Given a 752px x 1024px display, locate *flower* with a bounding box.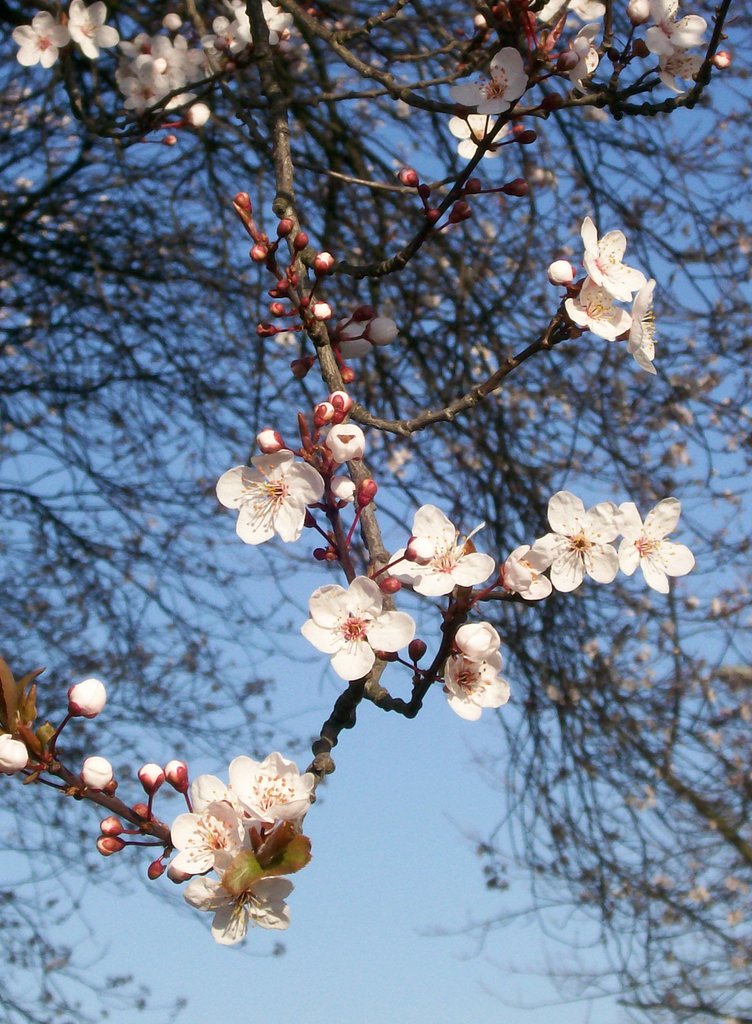
Located: [x1=225, y1=425, x2=325, y2=548].
